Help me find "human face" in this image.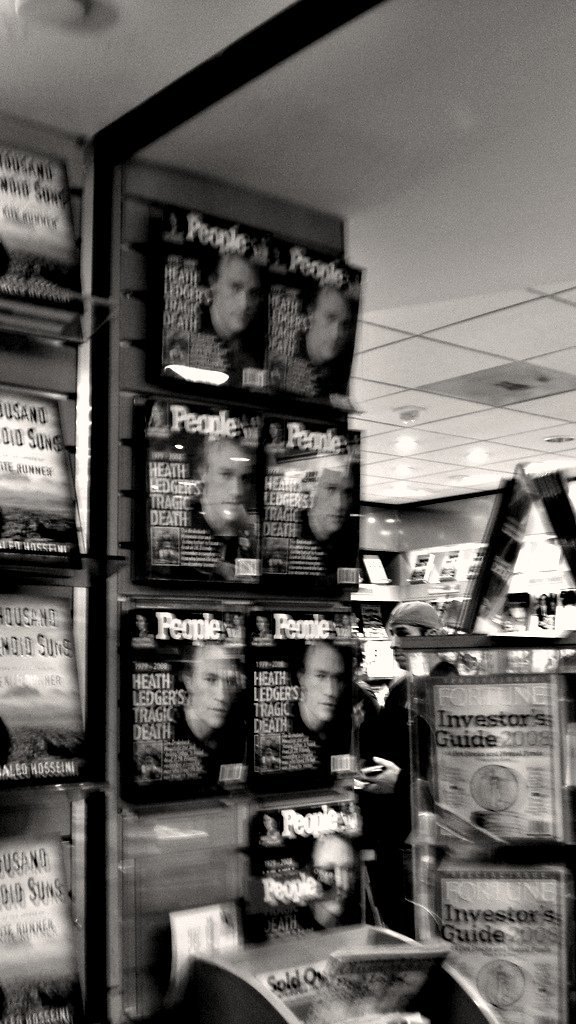
Found it: <region>151, 406, 162, 421</region>.
